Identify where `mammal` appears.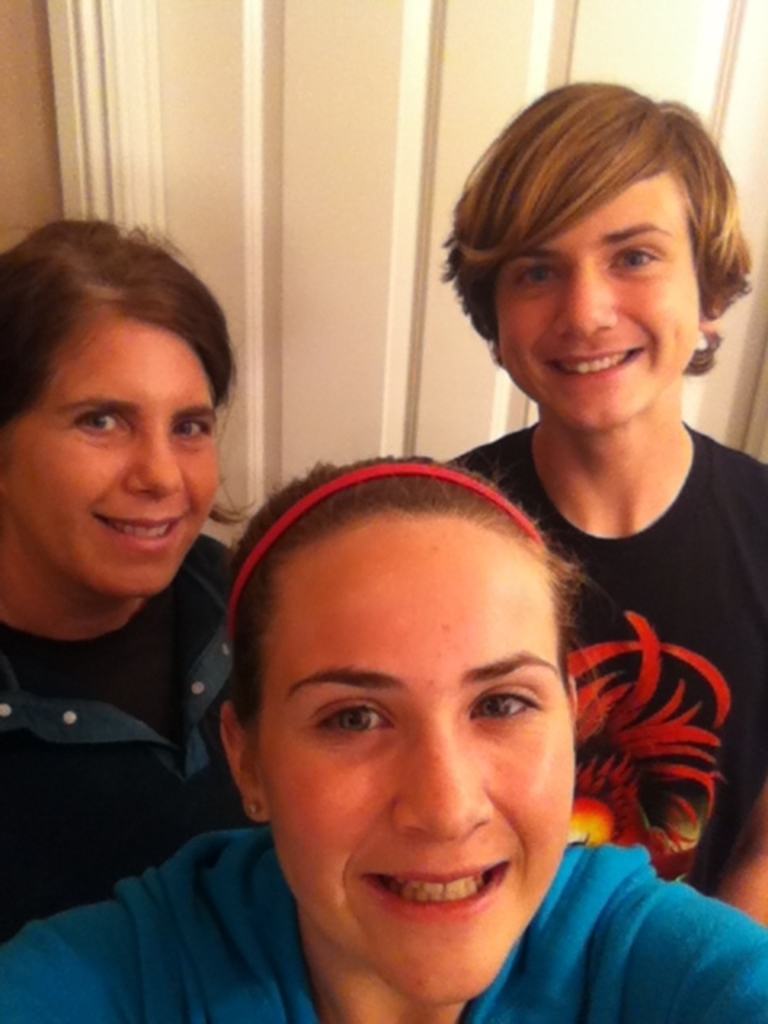
Appears at x1=437, y1=80, x2=766, y2=926.
